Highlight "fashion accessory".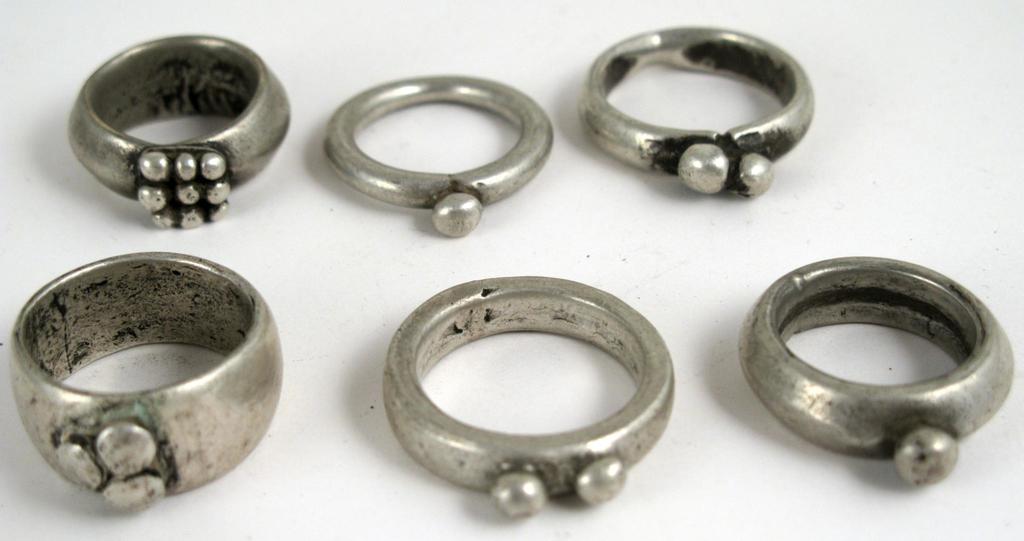
Highlighted region: [x1=576, y1=26, x2=812, y2=201].
